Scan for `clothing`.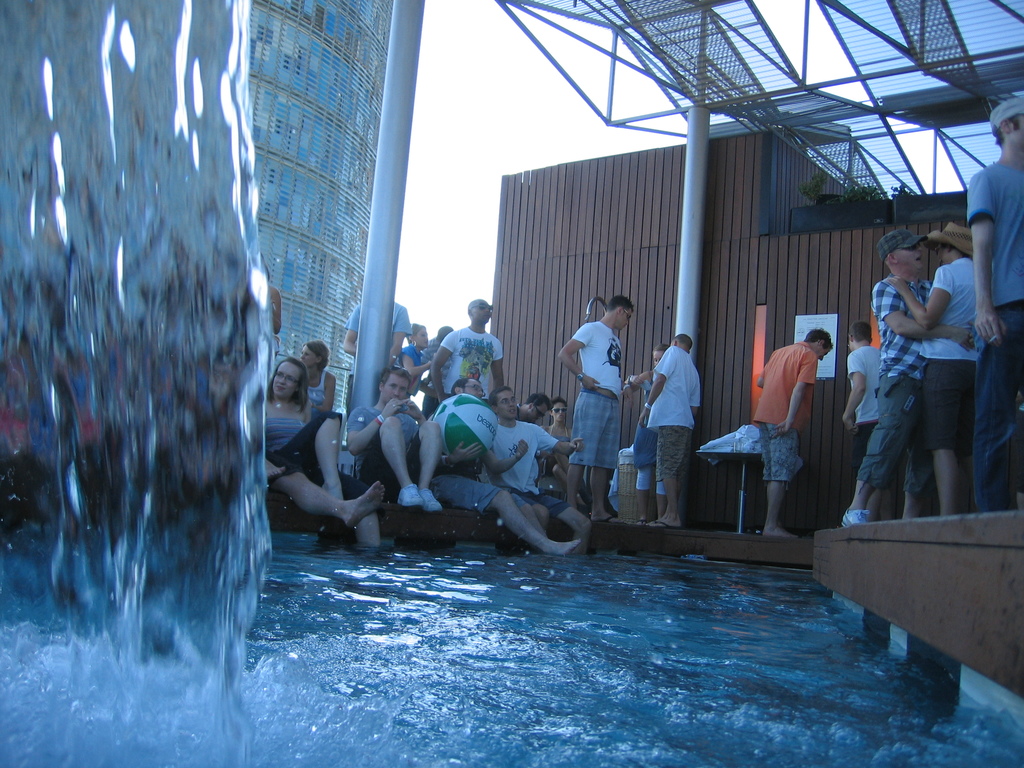
Scan result: x1=856 y1=278 x2=936 y2=500.
